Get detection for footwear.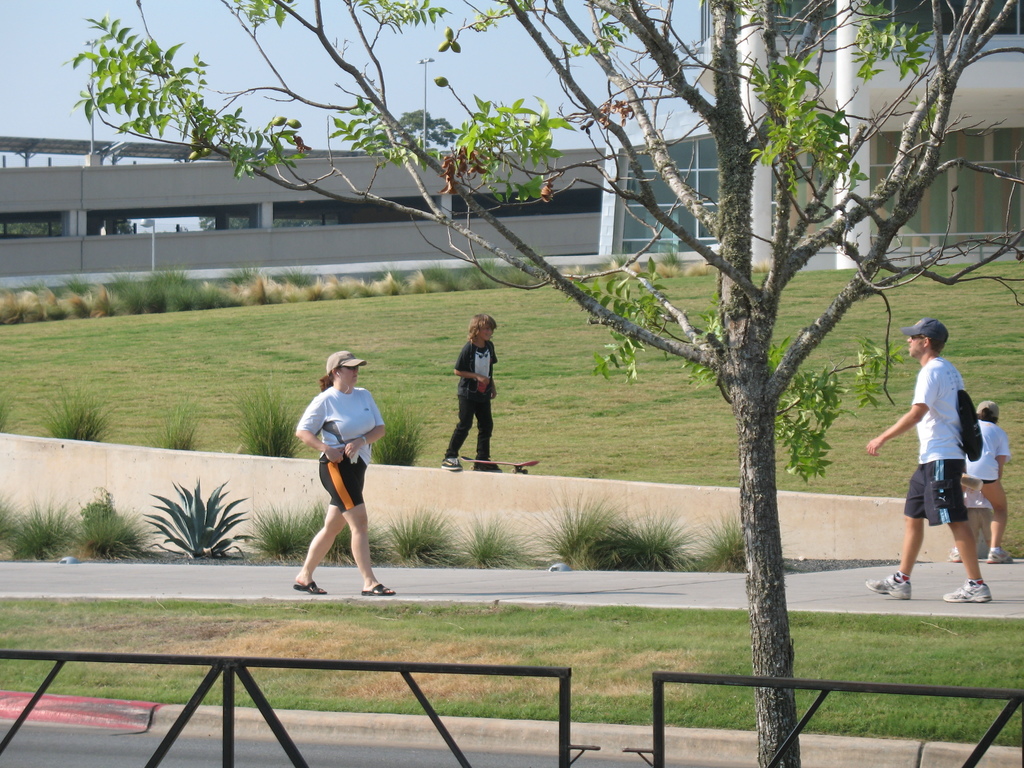
Detection: 861,569,911,595.
